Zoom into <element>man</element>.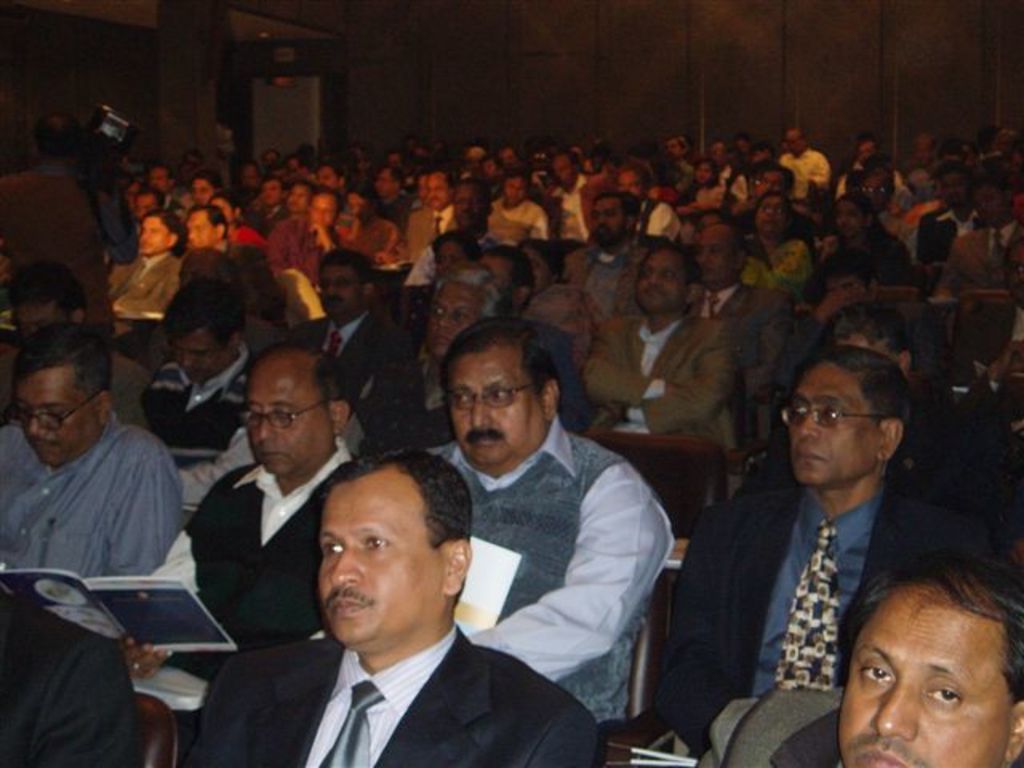
Zoom target: (126, 331, 374, 733).
